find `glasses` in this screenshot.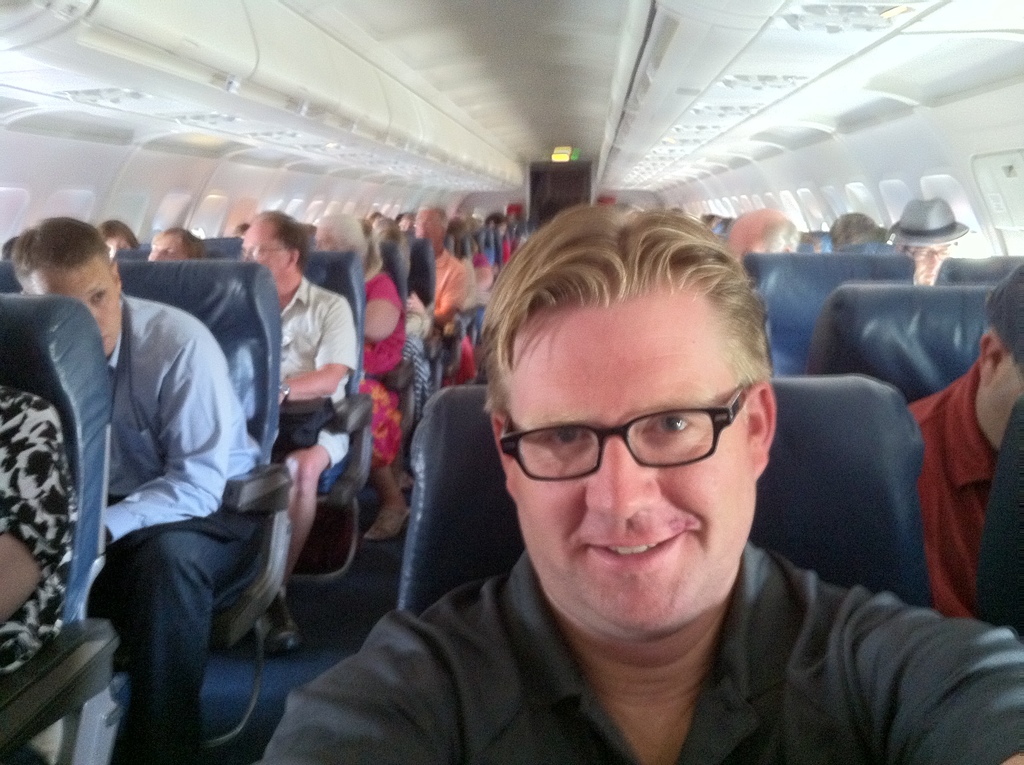
The bounding box for `glasses` is detection(498, 399, 771, 500).
